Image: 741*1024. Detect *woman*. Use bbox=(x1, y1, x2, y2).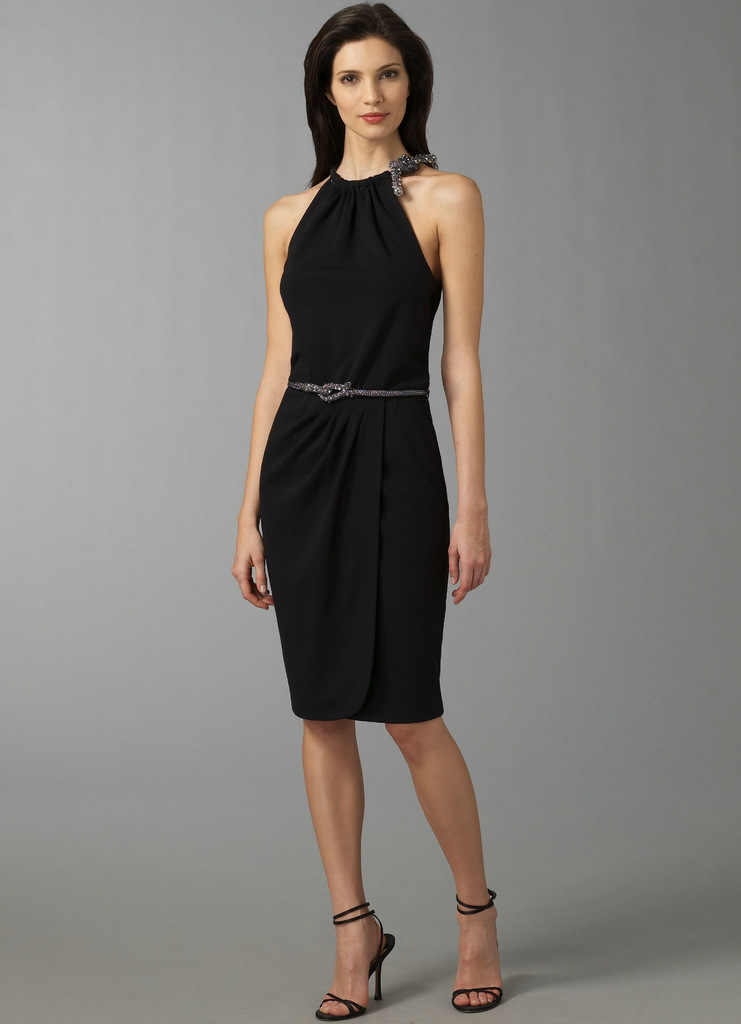
bbox=(229, 0, 509, 931).
